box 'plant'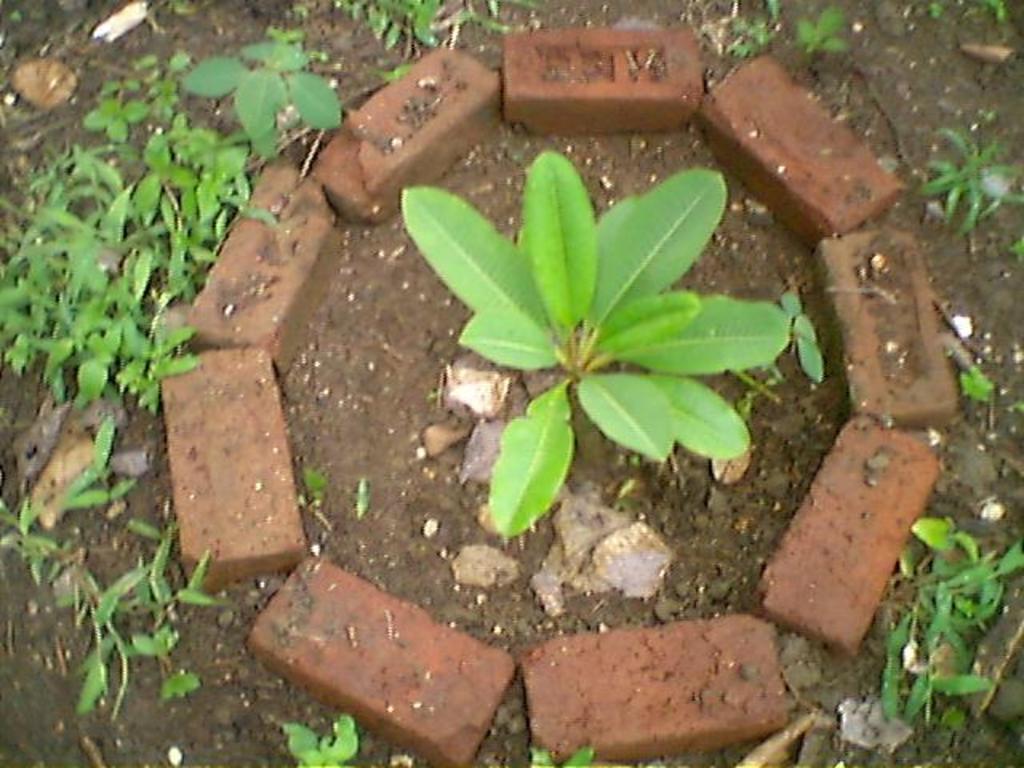
detection(968, 0, 1008, 18)
